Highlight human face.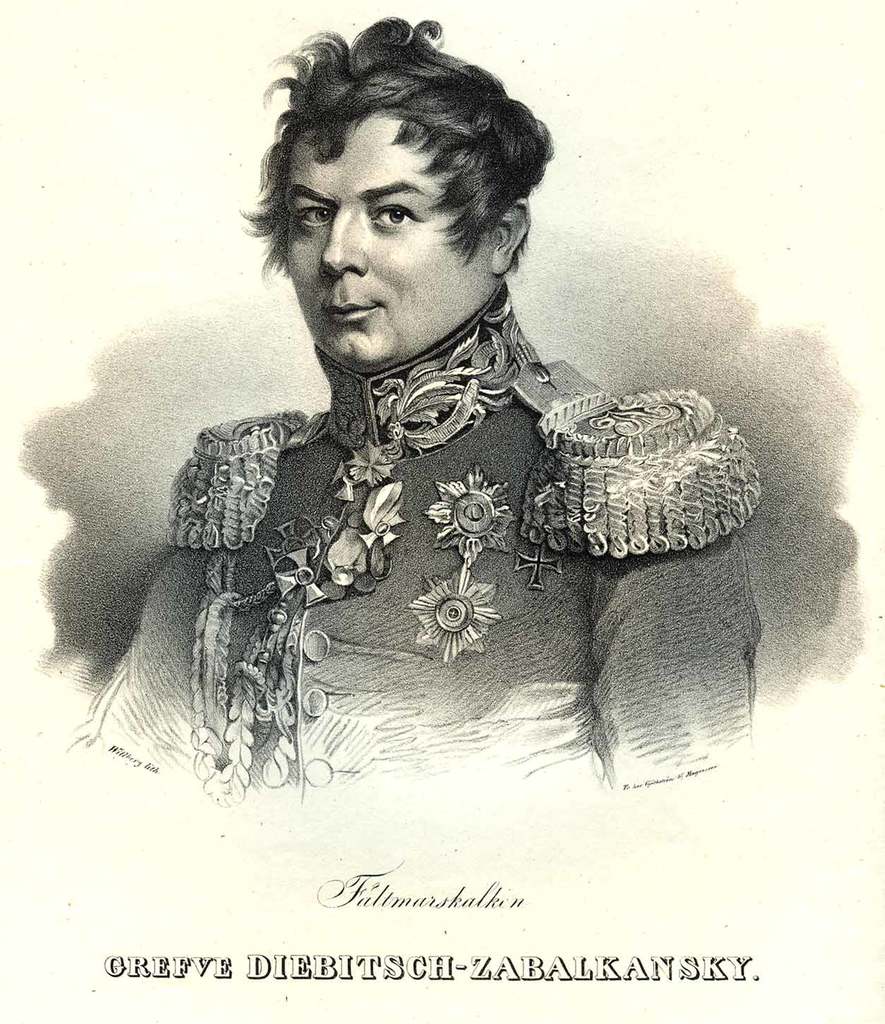
Highlighted region: l=287, t=103, r=491, b=367.
